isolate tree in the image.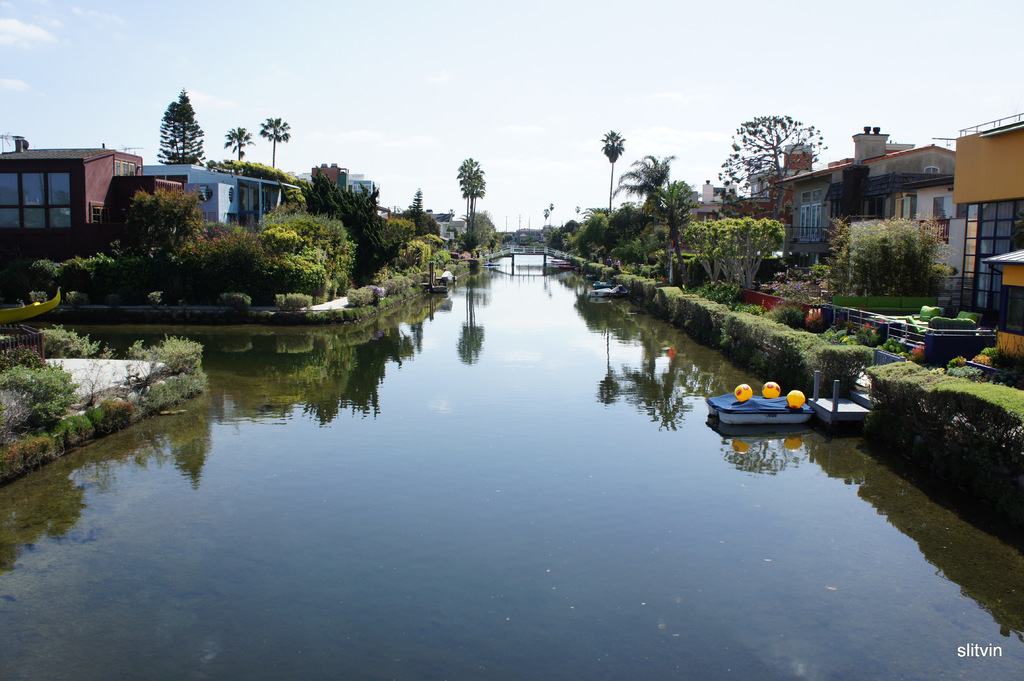
Isolated region: (209,160,312,206).
